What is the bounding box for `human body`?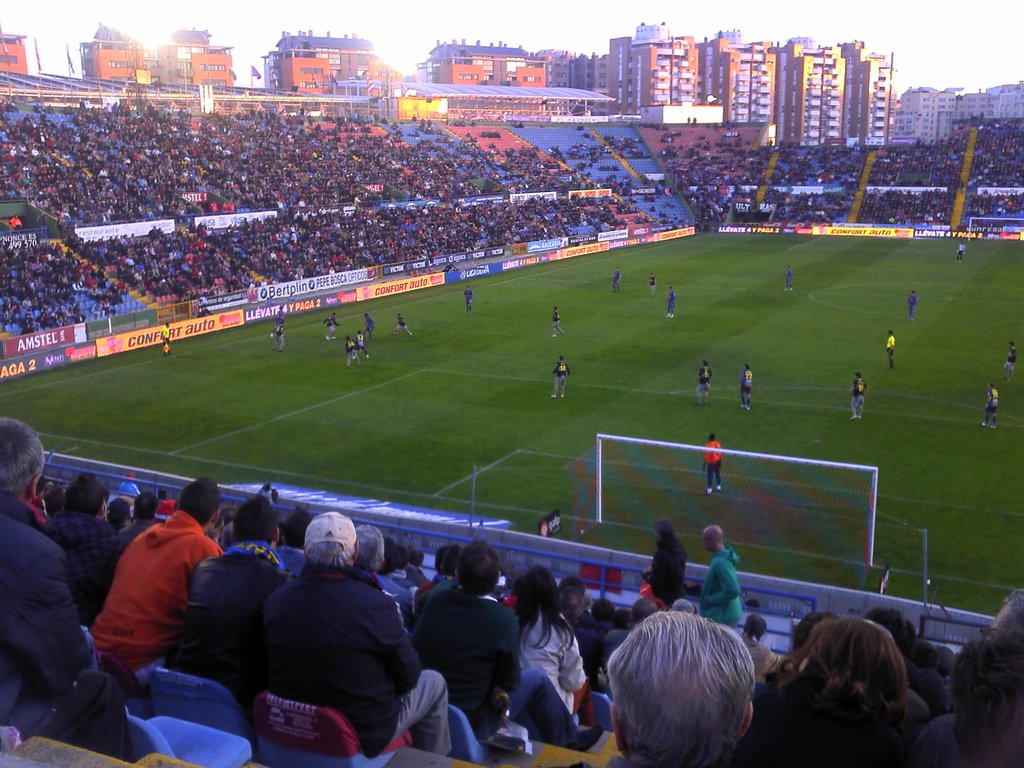
297,106,305,115.
